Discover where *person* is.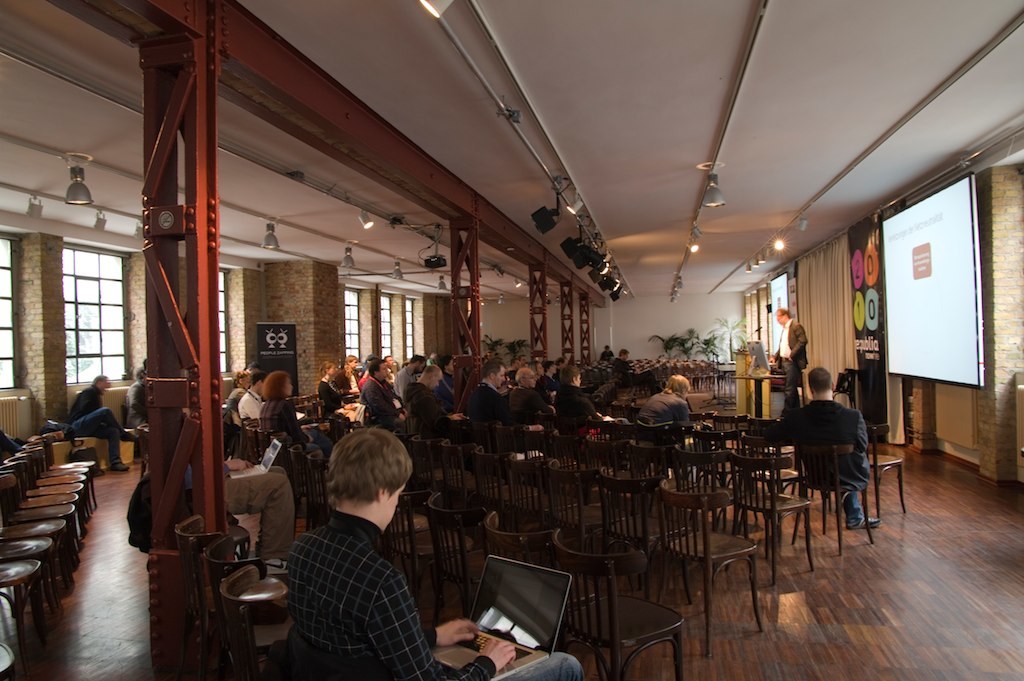
Discovered at locate(255, 370, 333, 454).
